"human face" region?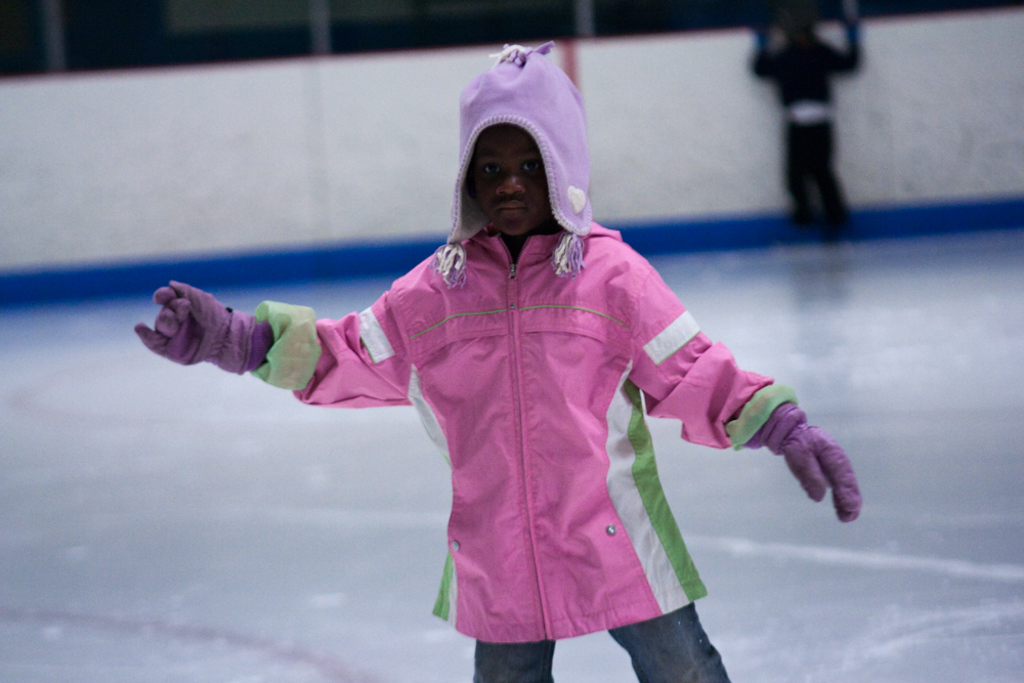
x1=473, y1=128, x2=546, y2=238
